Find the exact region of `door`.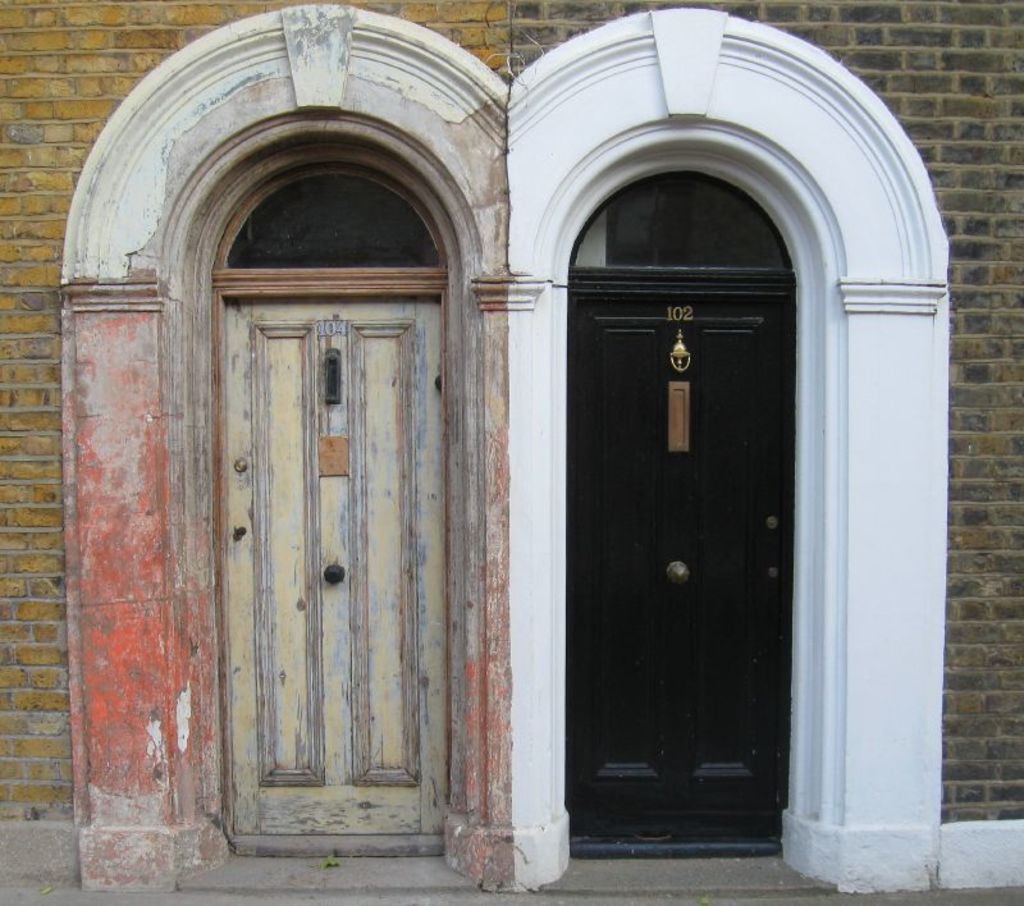
Exact region: x1=557, y1=197, x2=806, y2=855.
